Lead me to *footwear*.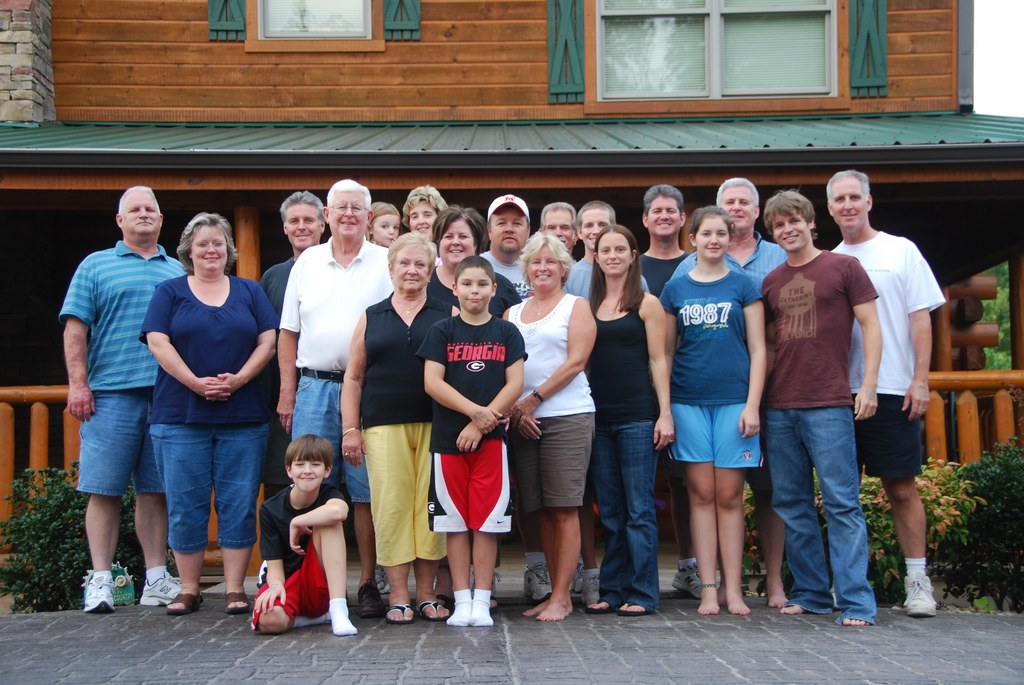
Lead to rect(416, 597, 450, 620).
